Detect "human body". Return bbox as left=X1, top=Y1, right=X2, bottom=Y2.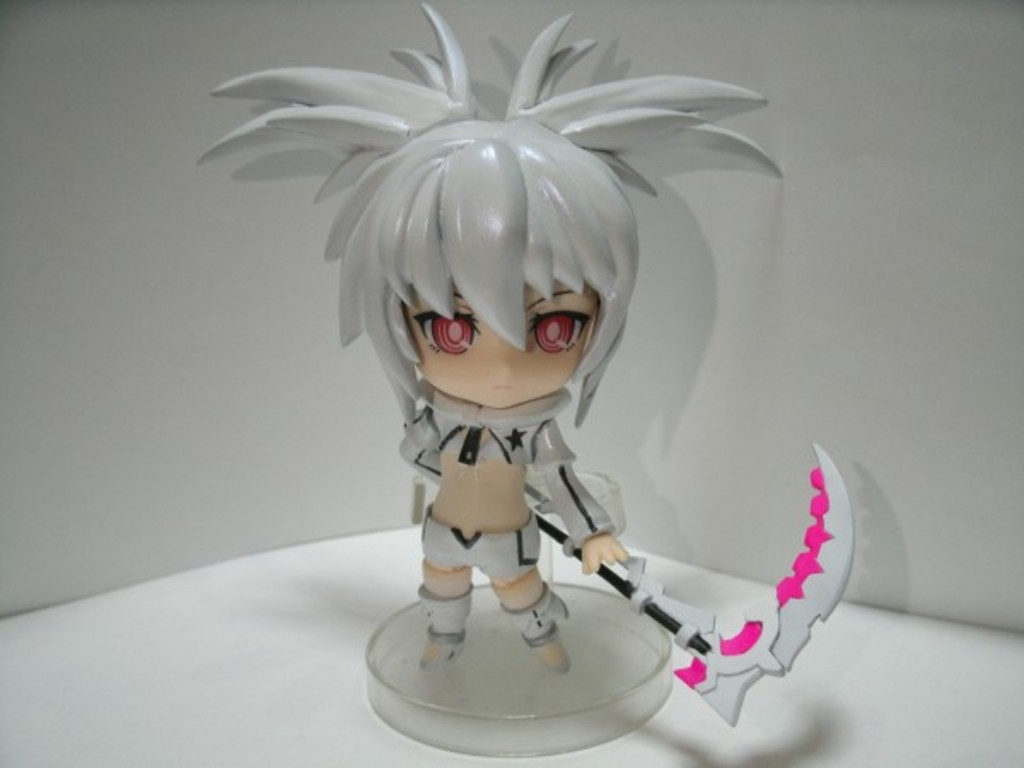
left=227, top=0, right=843, bottom=742.
